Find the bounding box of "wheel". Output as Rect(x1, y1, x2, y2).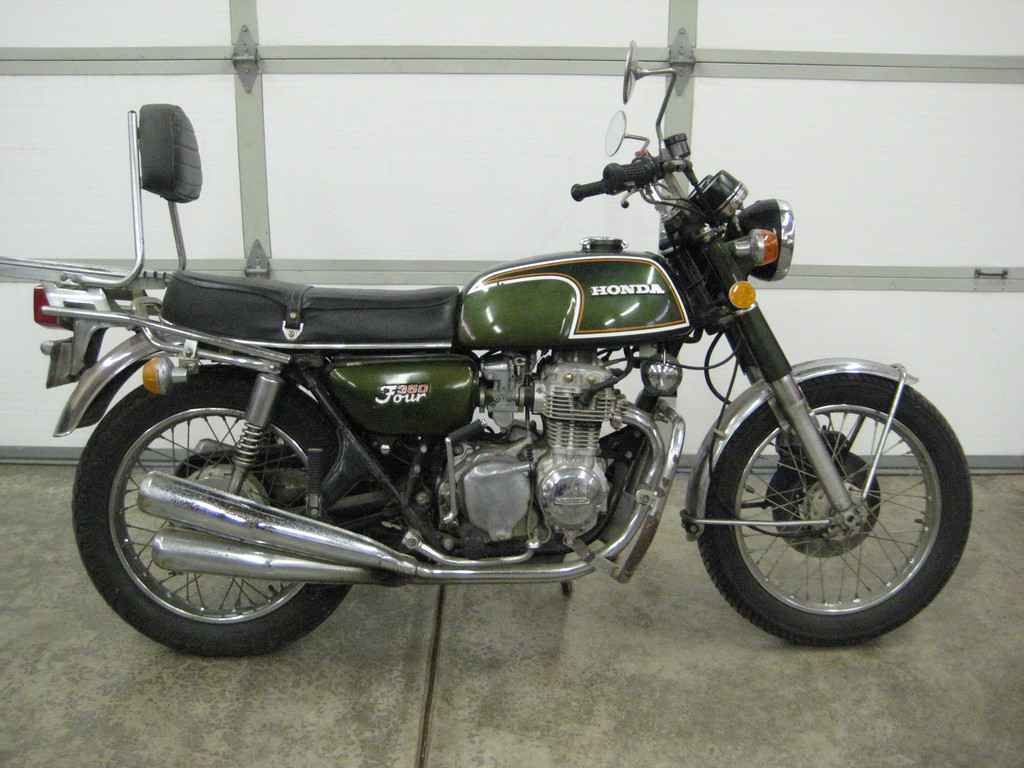
Rect(700, 368, 976, 651).
